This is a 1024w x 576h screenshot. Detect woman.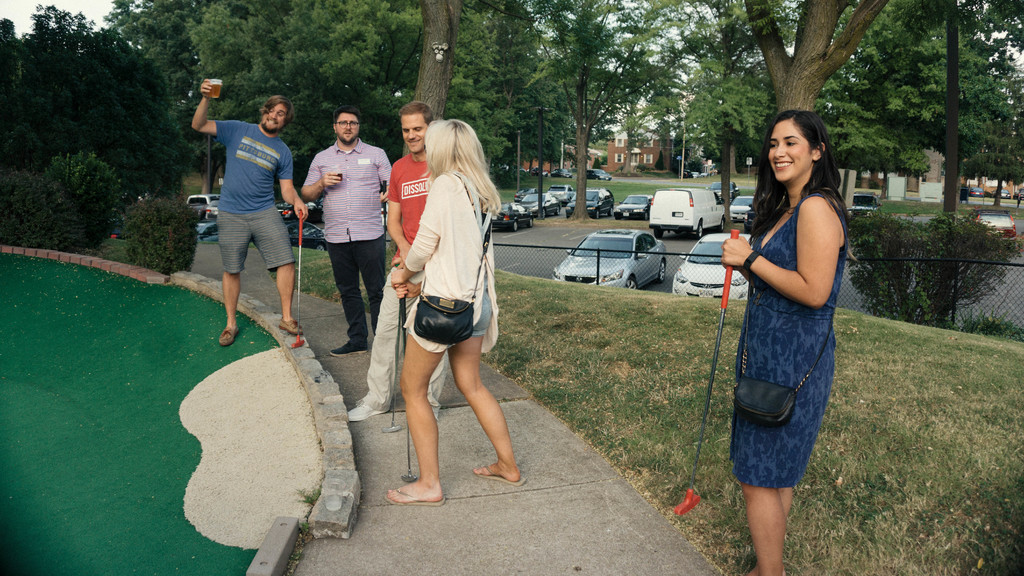
(left=383, top=122, right=529, bottom=511).
